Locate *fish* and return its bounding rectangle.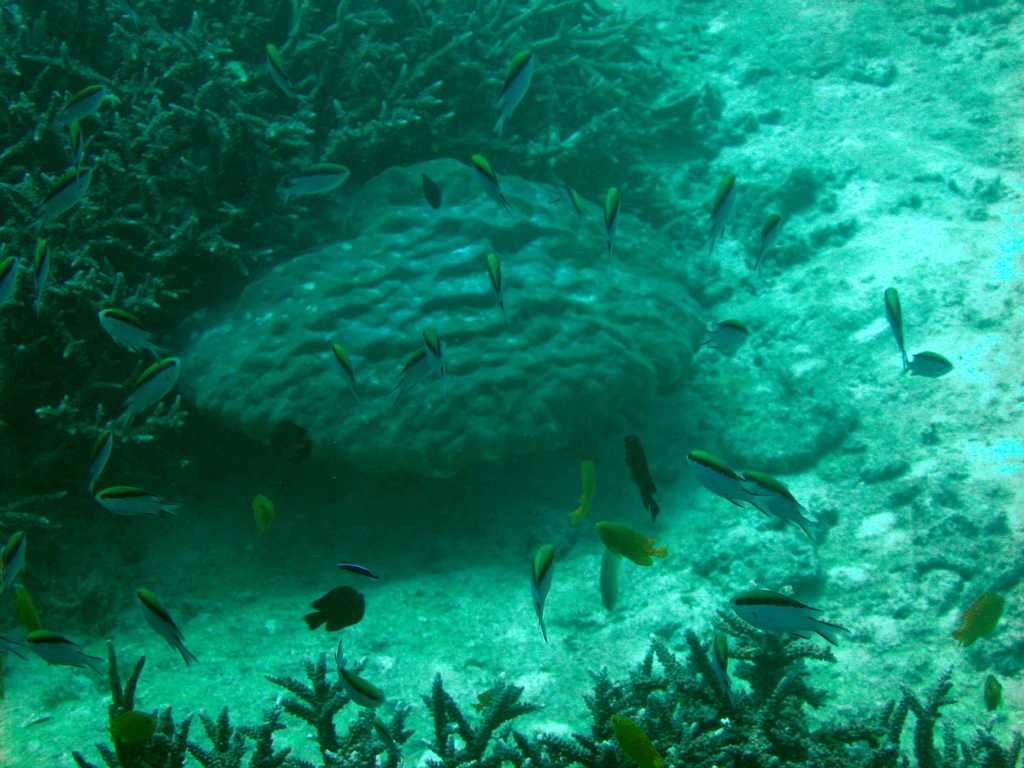
{"x1": 34, "y1": 166, "x2": 97, "y2": 232}.
